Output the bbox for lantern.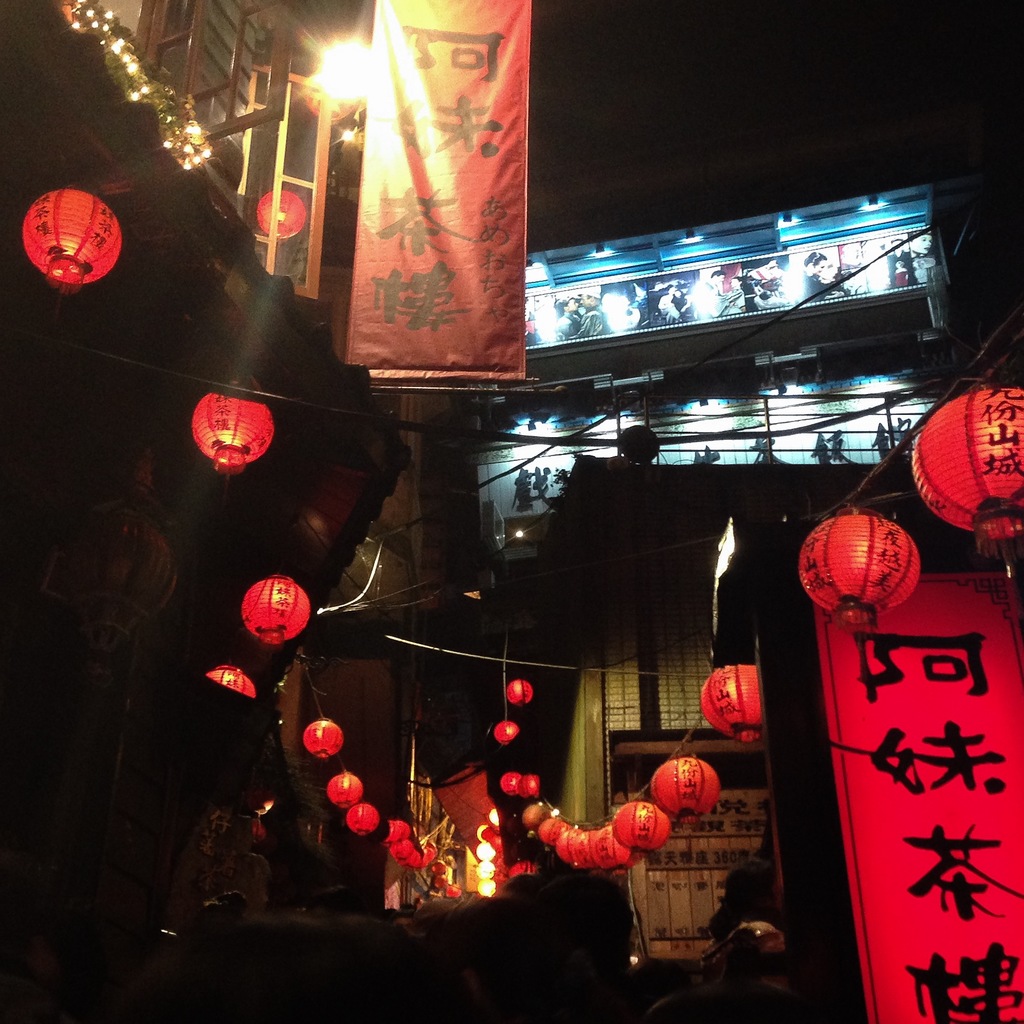
798,506,919,632.
